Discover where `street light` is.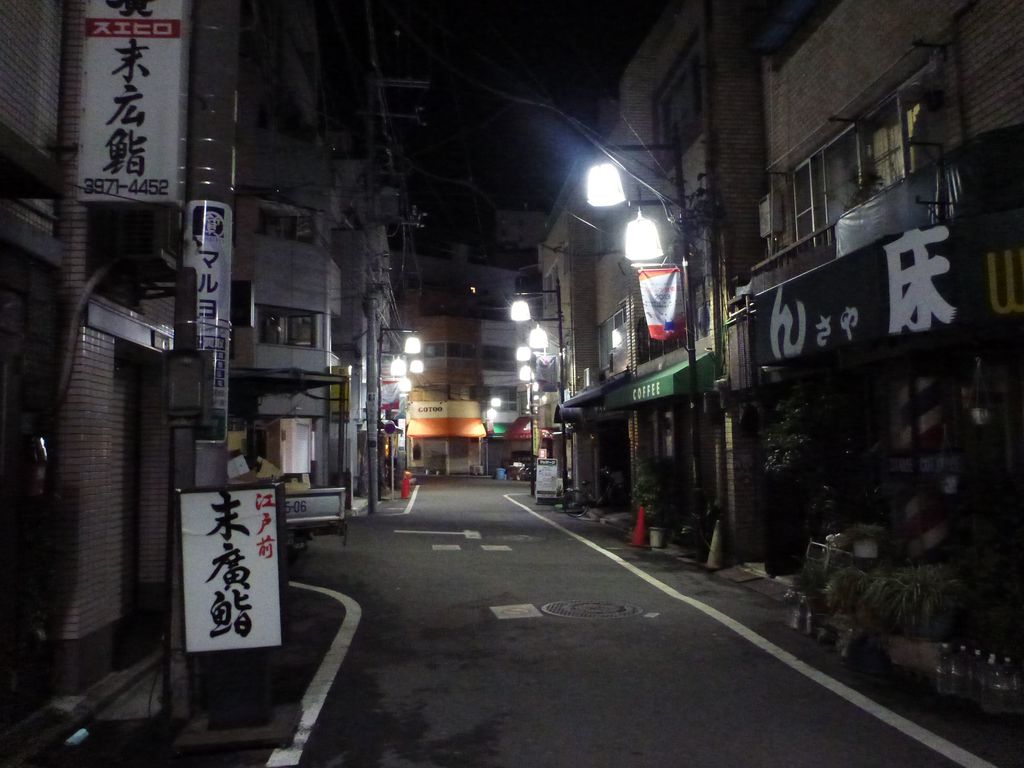
Discovered at [x1=579, y1=120, x2=694, y2=494].
